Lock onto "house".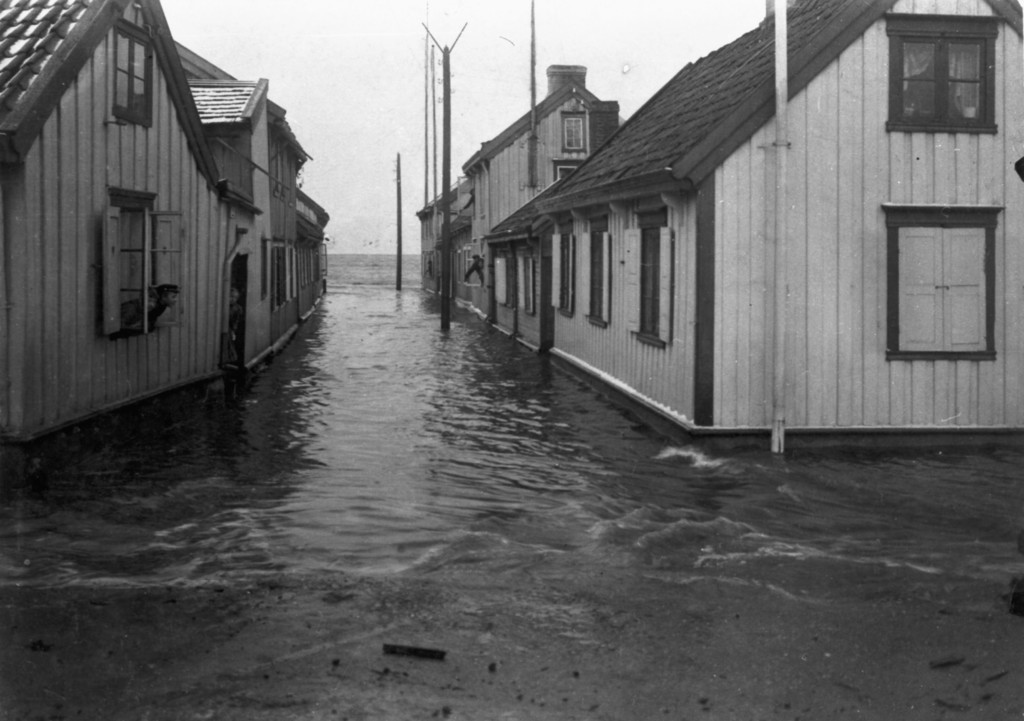
Locked: Rect(301, 191, 330, 309).
